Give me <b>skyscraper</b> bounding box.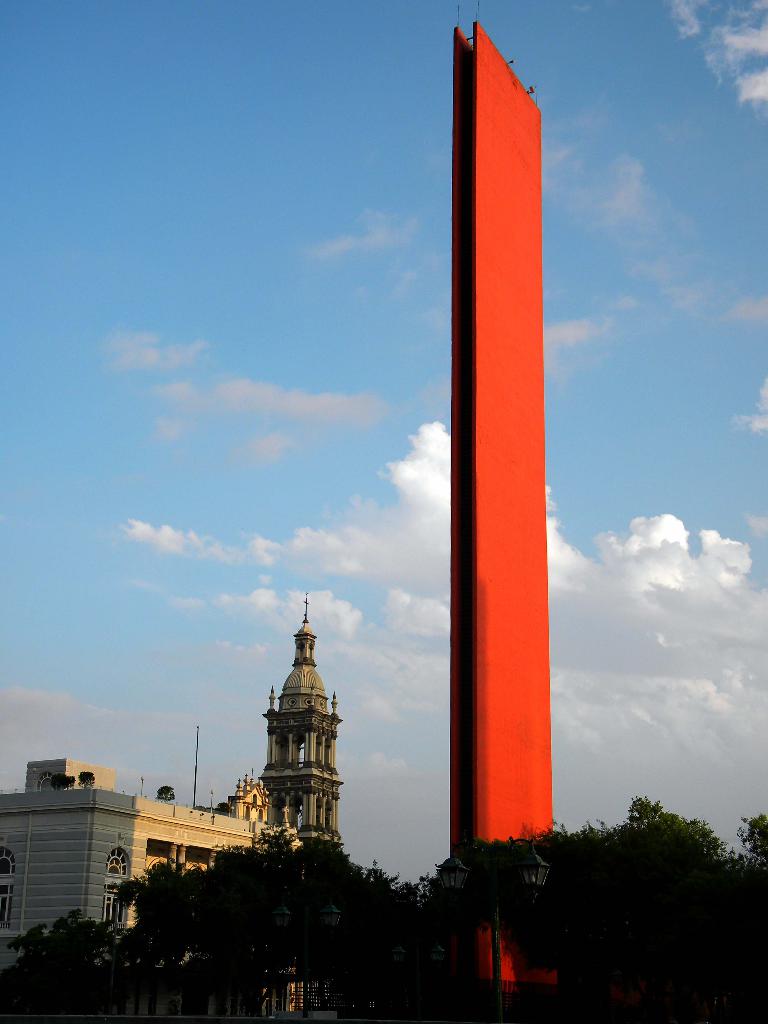
Rect(0, 755, 252, 965).
